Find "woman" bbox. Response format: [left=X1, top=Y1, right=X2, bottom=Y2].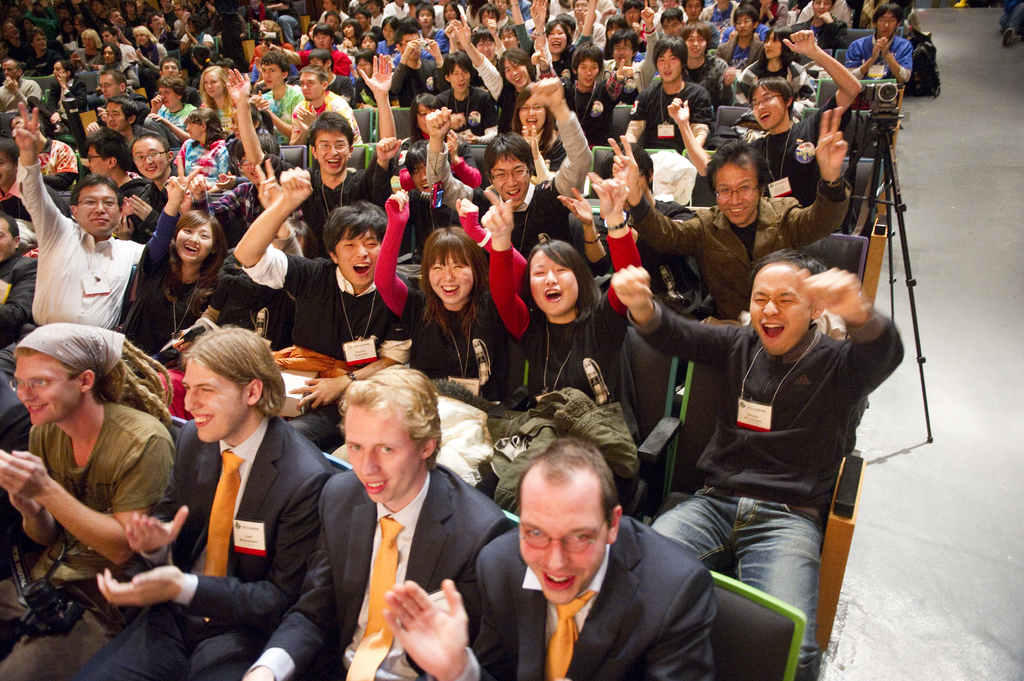
[left=751, top=0, right=792, bottom=35].
